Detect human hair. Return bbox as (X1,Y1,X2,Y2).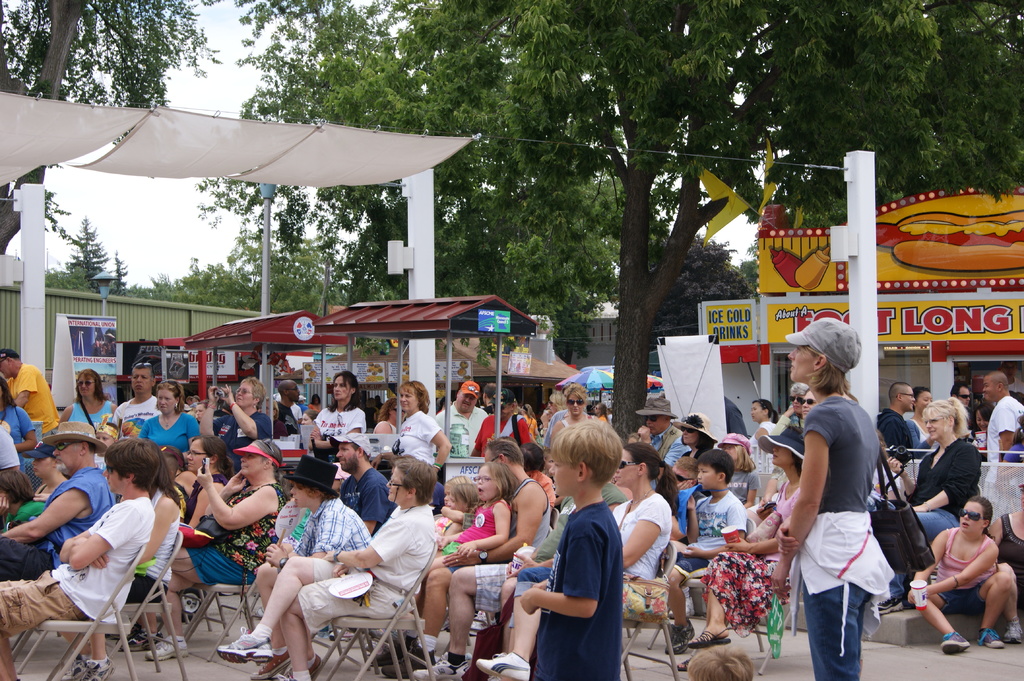
(477,460,513,507).
